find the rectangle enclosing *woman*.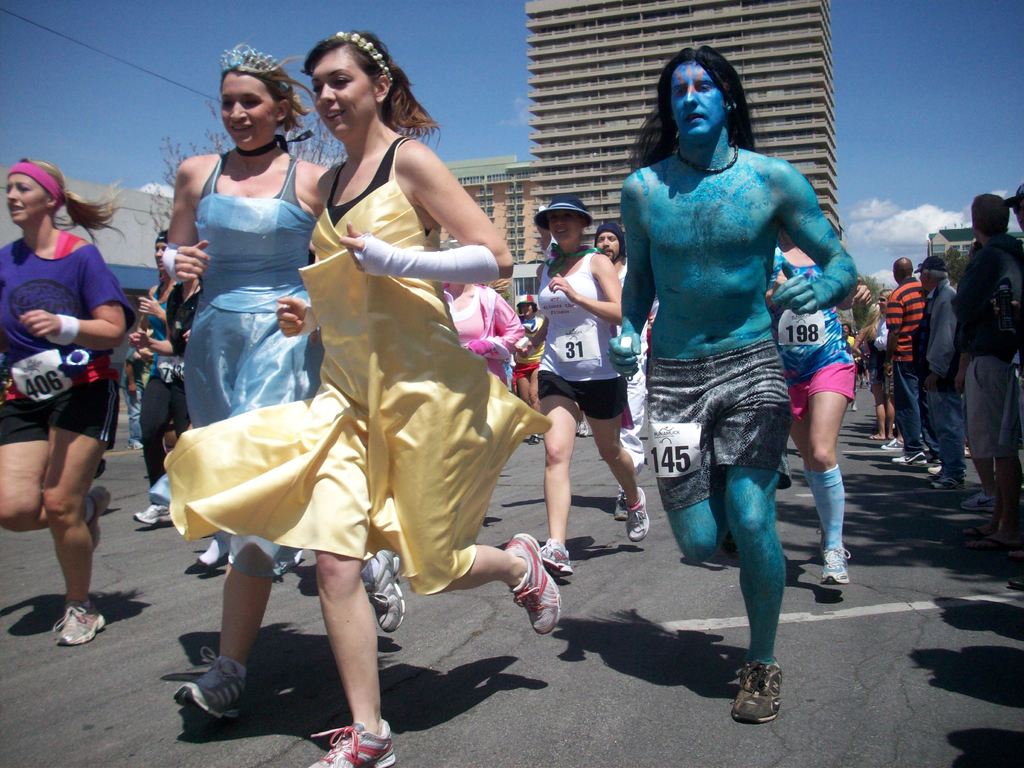
detection(516, 192, 653, 573).
